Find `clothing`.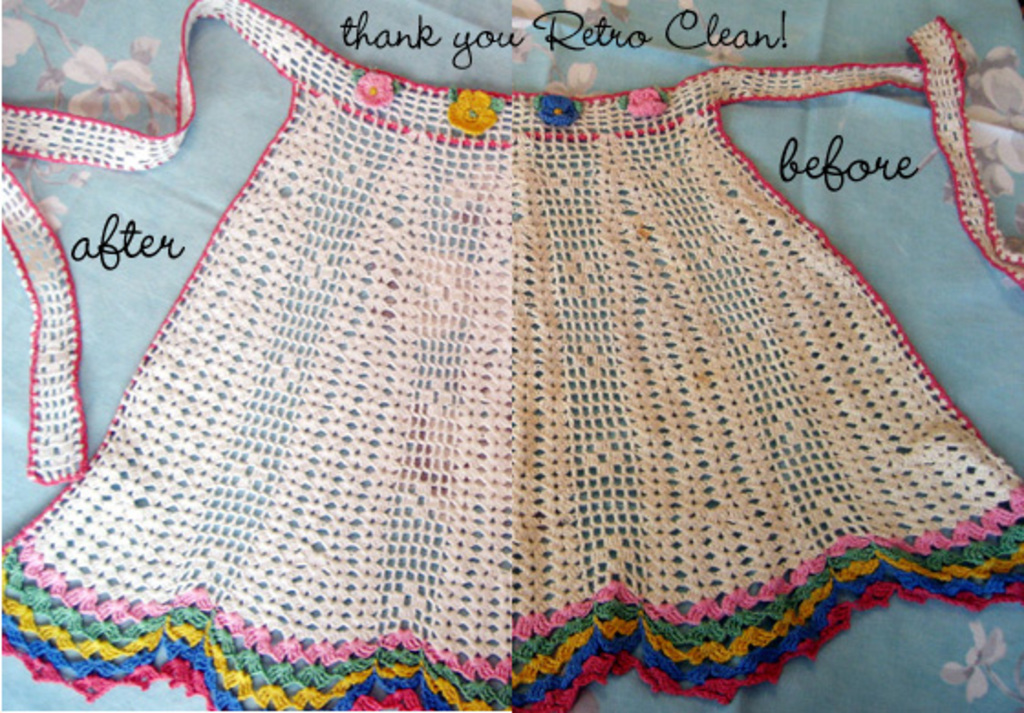
(x1=0, y1=18, x2=998, y2=693).
